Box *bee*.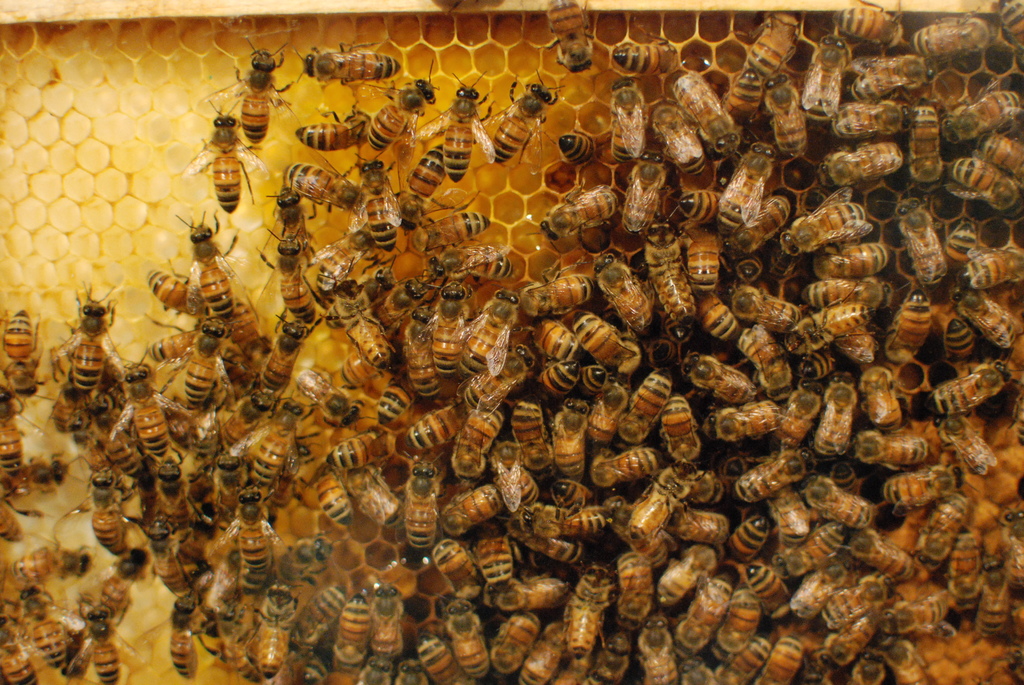
208:597:243:684.
